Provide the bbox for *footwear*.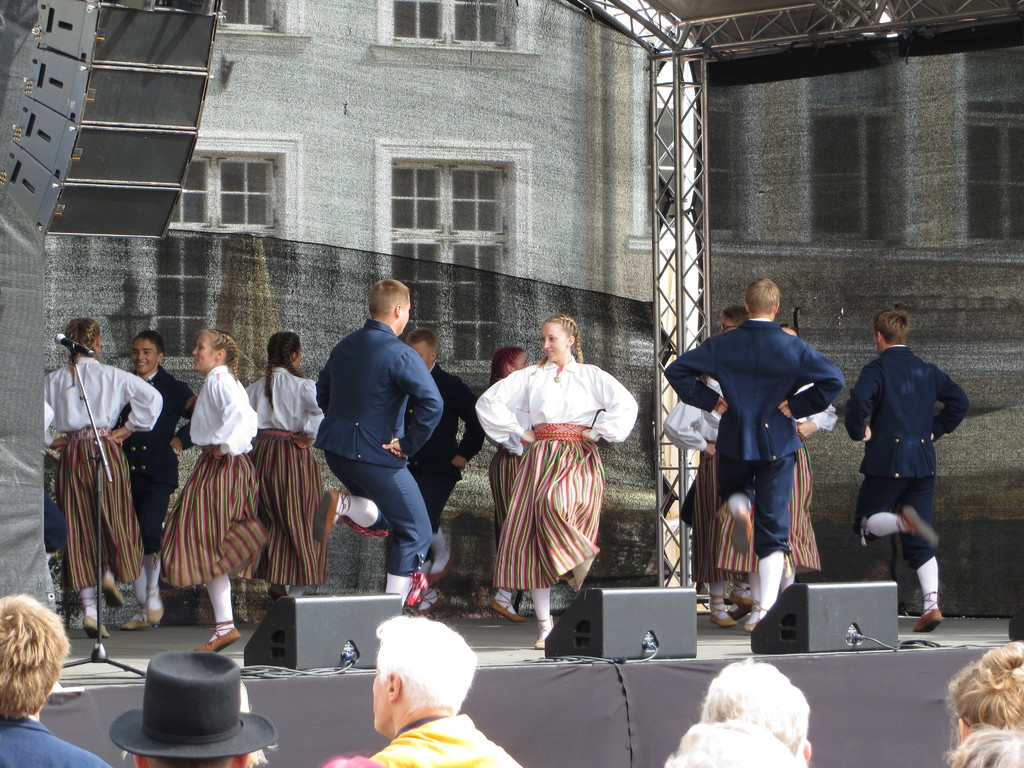
426 533 454 582.
